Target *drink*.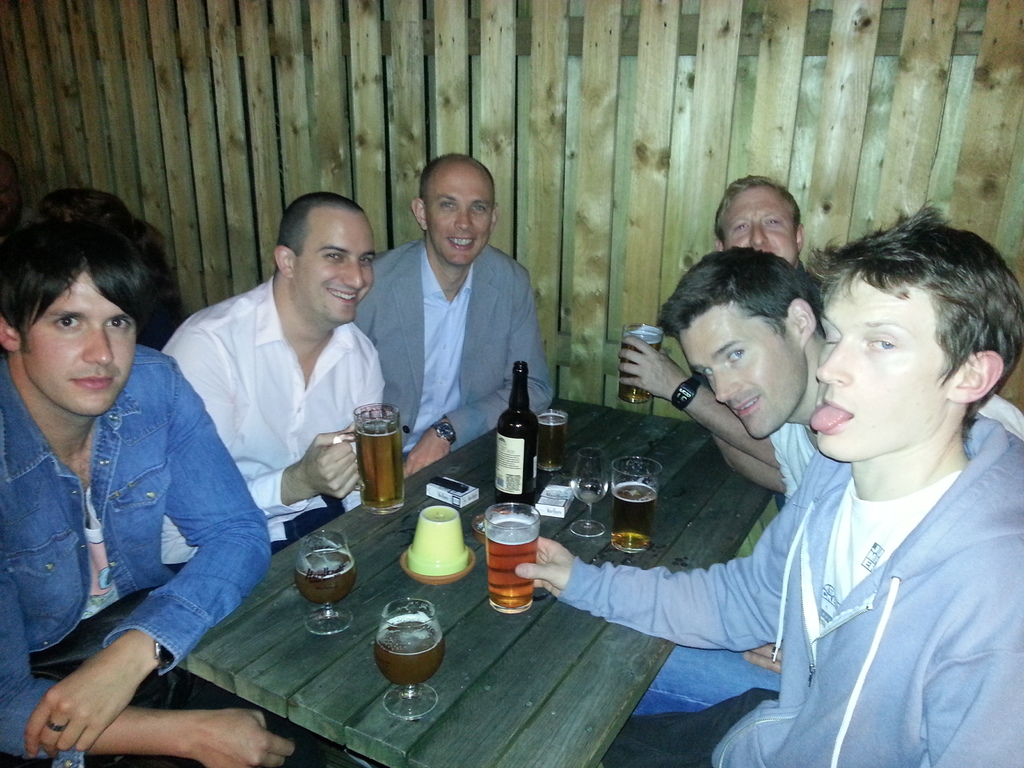
Target region: 614/483/659/559.
